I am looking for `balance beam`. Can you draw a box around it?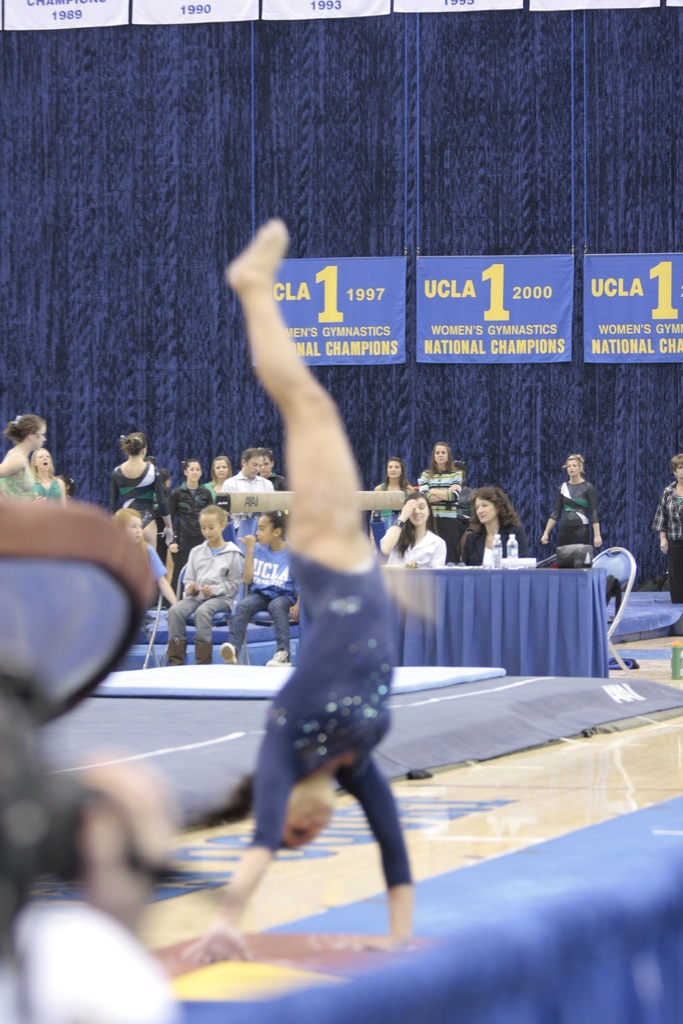
Sure, the bounding box is box=[216, 489, 411, 514].
